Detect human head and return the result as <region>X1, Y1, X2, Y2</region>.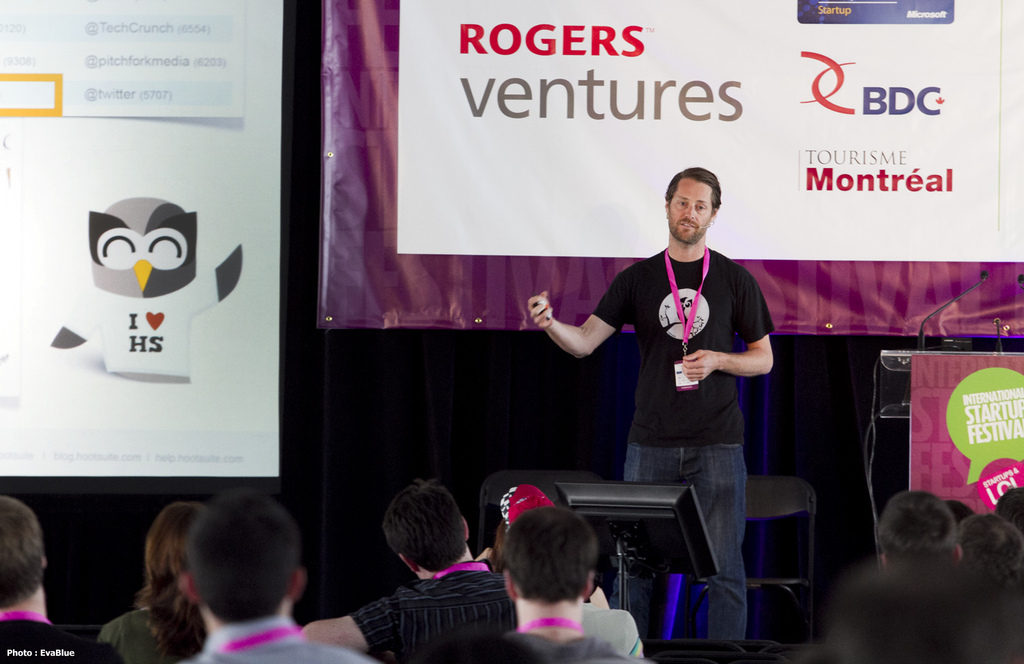
<region>143, 500, 205, 613</region>.
